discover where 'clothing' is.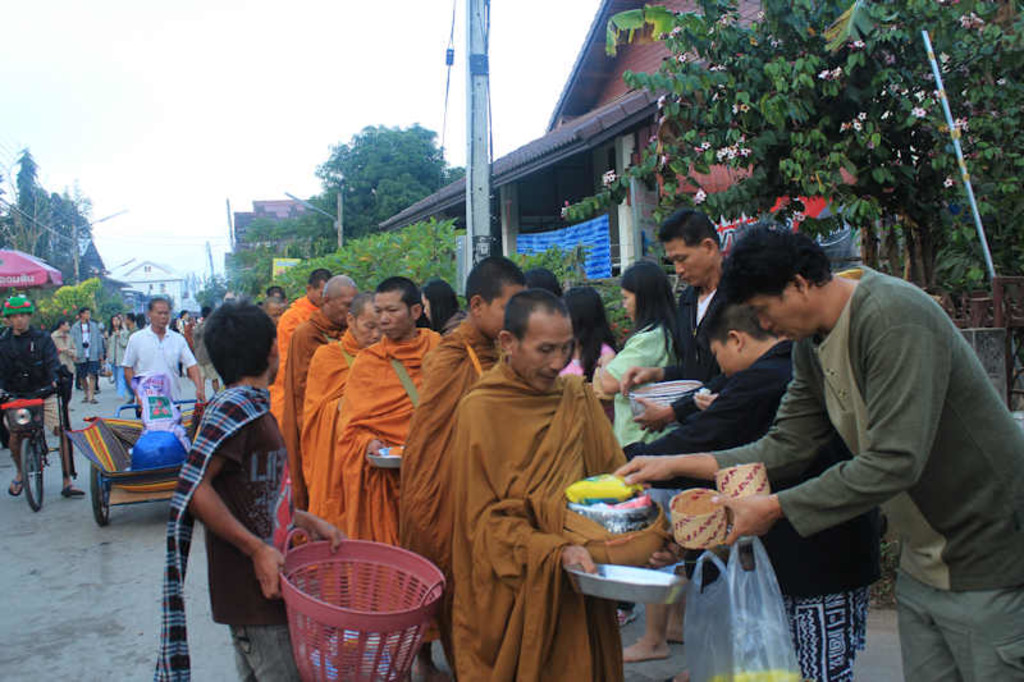
Discovered at <region>714, 260, 1023, 681</region>.
